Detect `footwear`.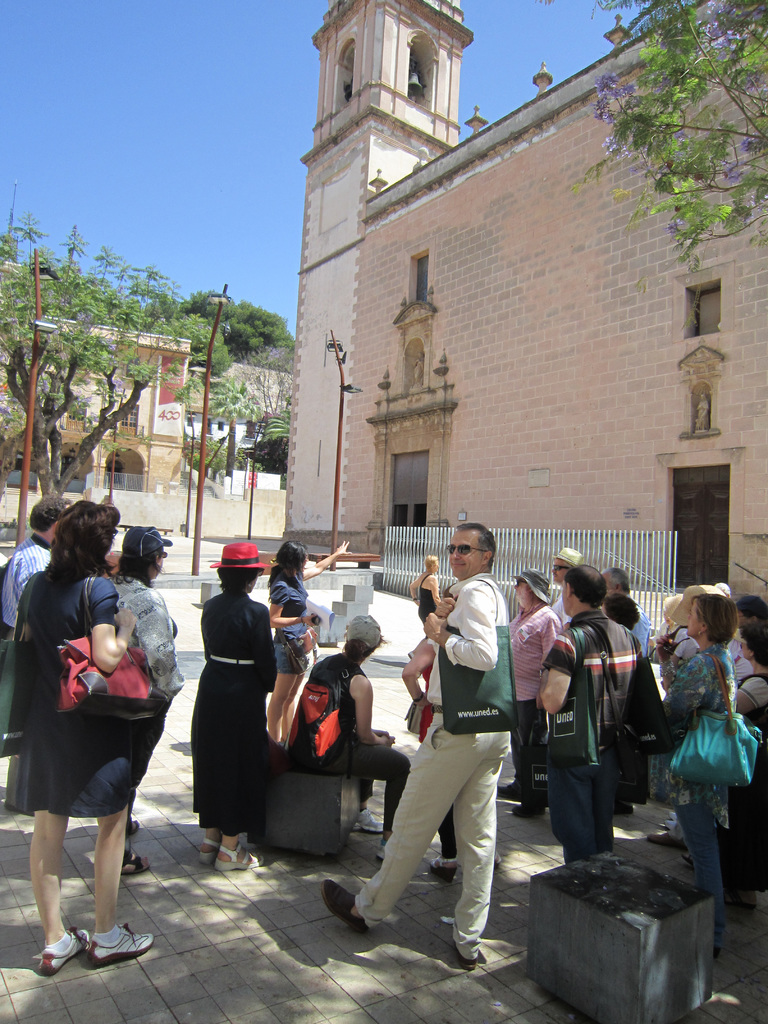
Detected at rect(433, 858, 457, 884).
